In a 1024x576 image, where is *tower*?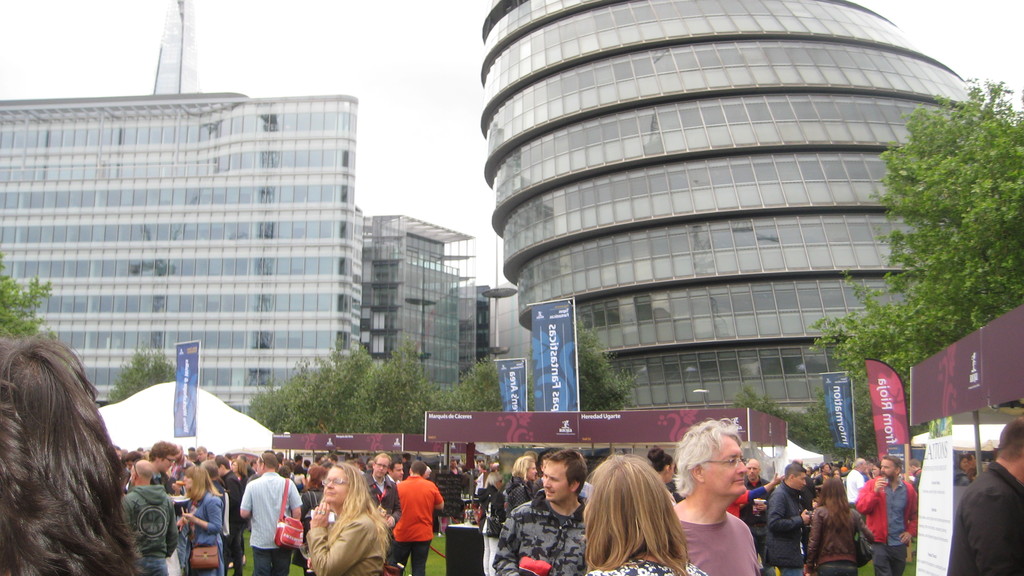
box(500, 17, 952, 377).
